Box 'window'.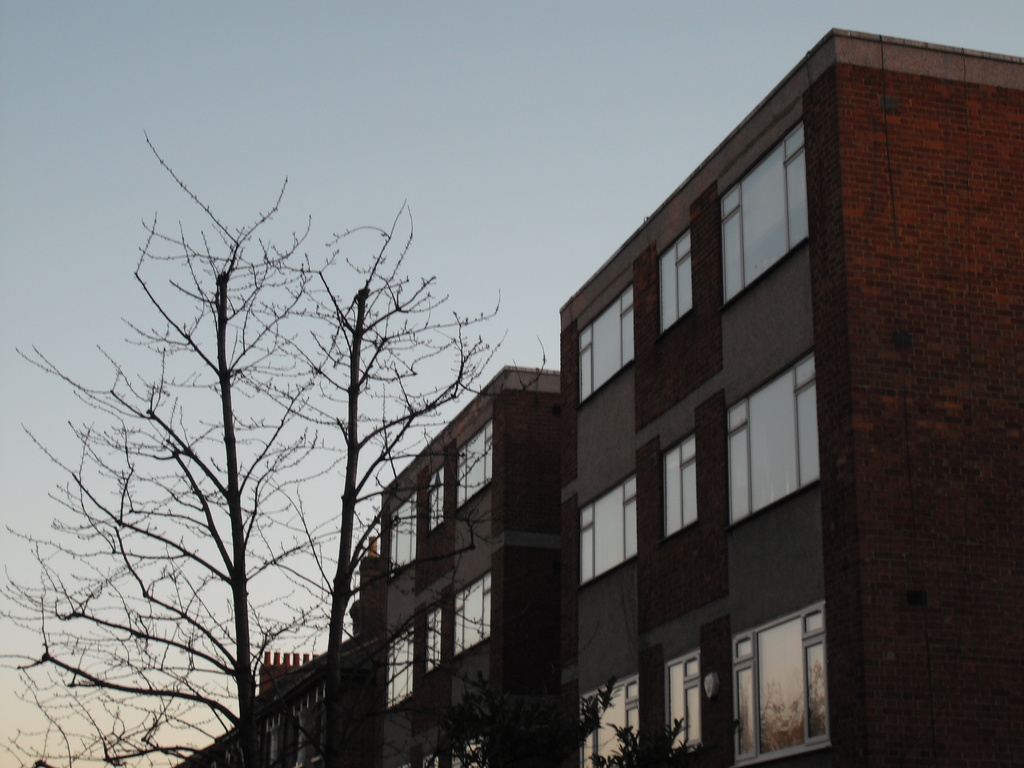
bbox(660, 651, 714, 767).
